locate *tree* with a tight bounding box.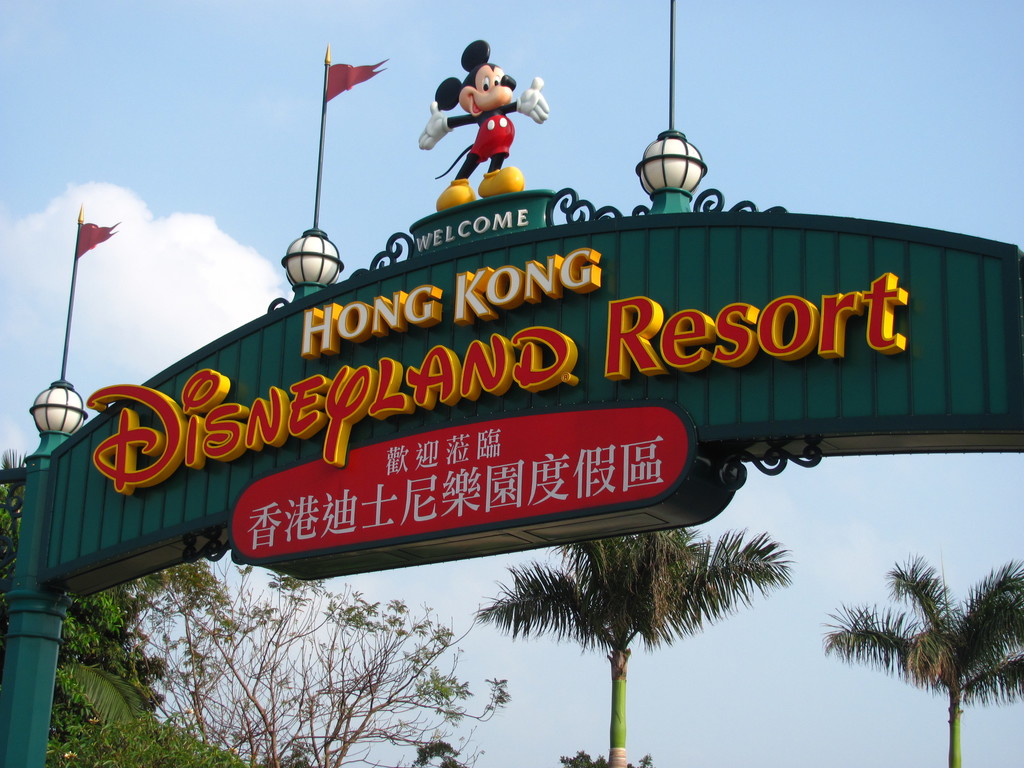
(825,550,1023,767).
